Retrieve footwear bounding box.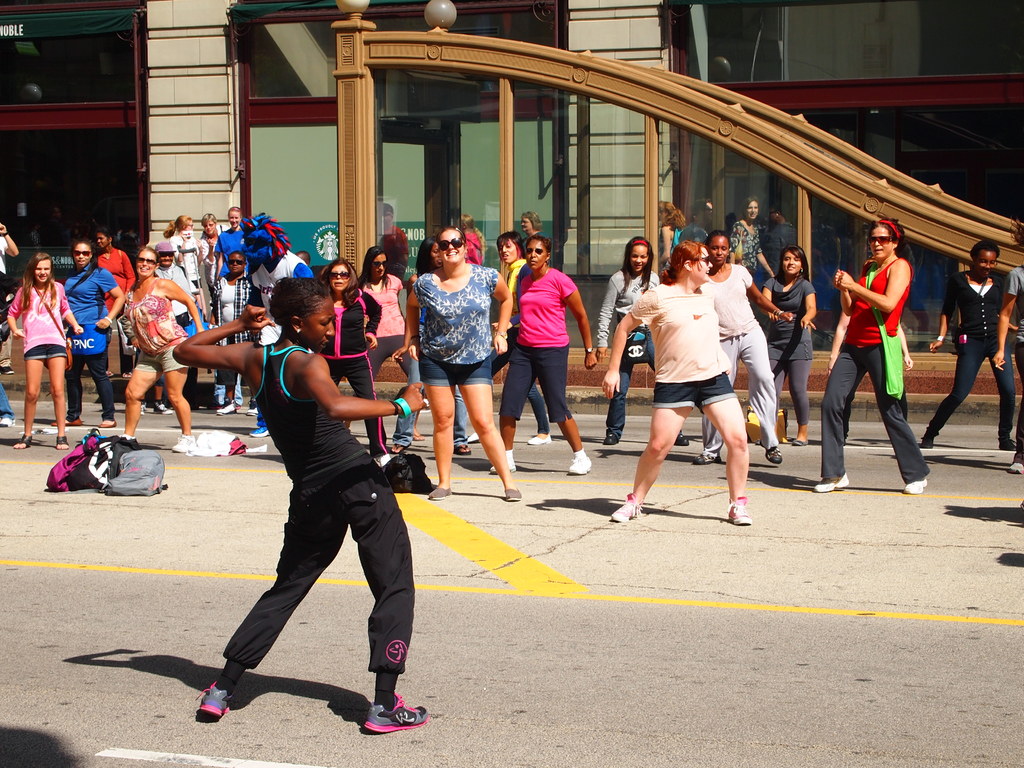
Bounding box: bbox=(997, 438, 1017, 452).
